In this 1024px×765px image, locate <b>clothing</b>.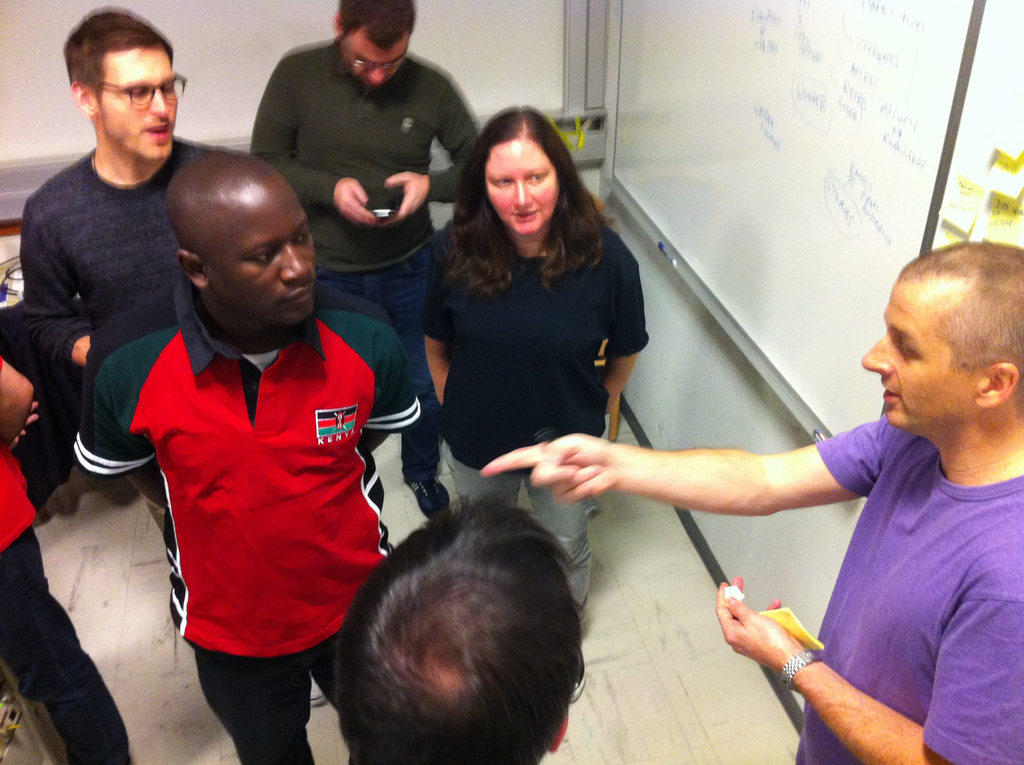
Bounding box: x1=425 y1=224 x2=649 y2=611.
